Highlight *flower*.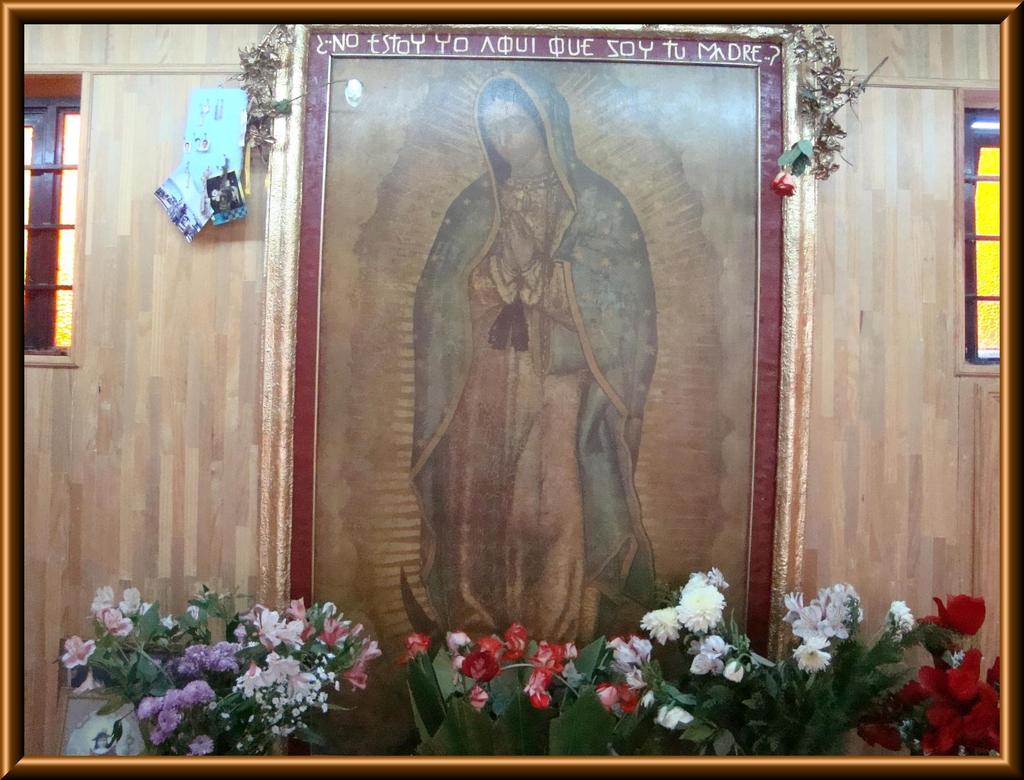
Highlighted region: [181,733,216,756].
